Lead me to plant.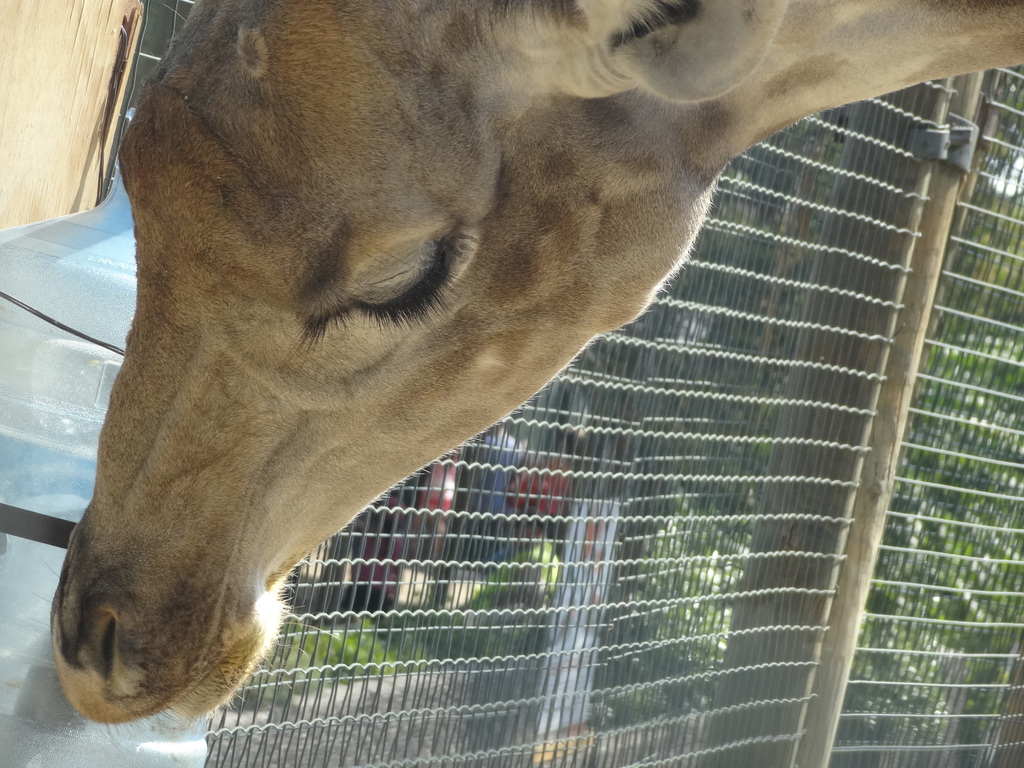
Lead to Rect(461, 533, 562, 629).
